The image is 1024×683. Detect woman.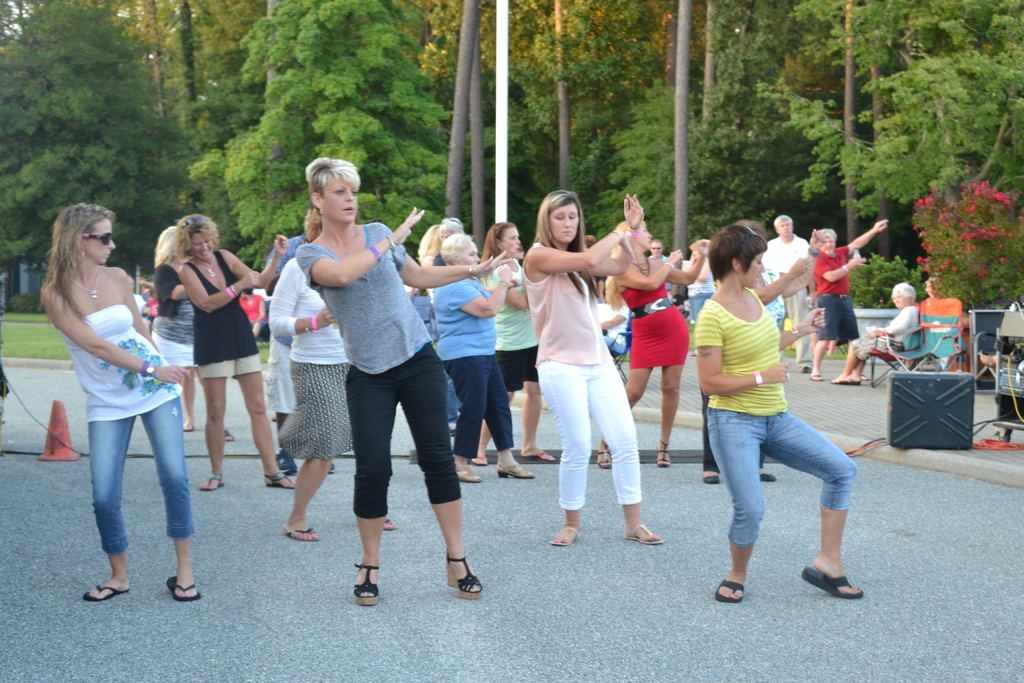
Detection: (269,206,405,537).
